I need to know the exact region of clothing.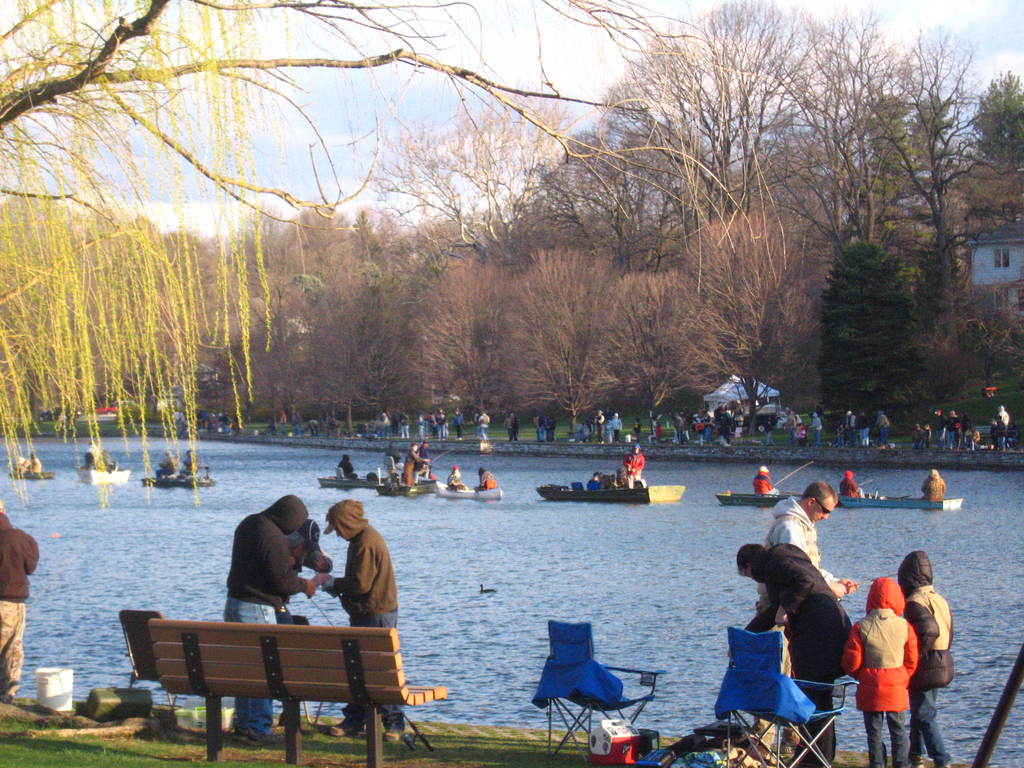
Region: bbox(354, 609, 409, 732).
